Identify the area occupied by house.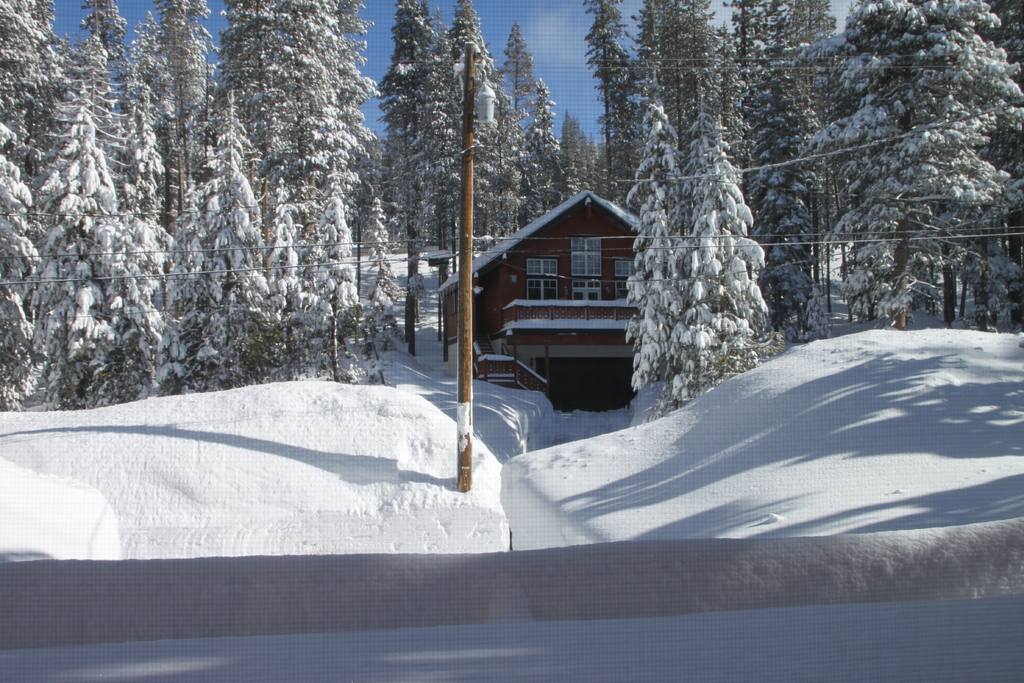
Area: crop(435, 193, 678, 415).
